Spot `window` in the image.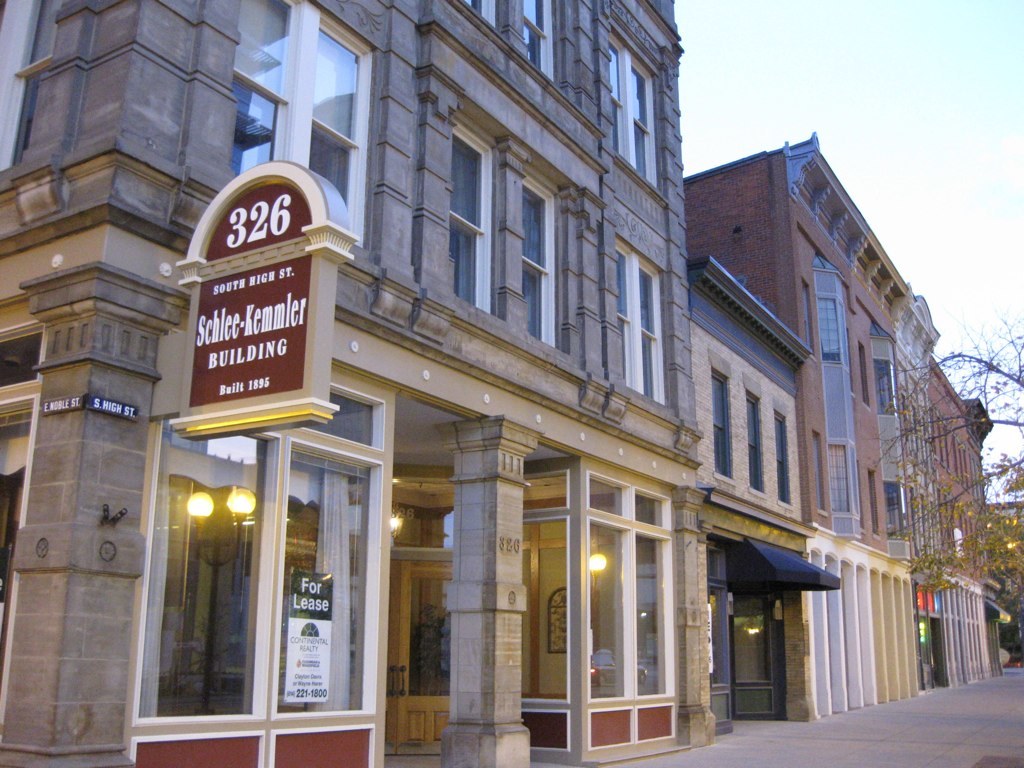
`window` found at x1=447, y1=119, x2=494, y2=311.
